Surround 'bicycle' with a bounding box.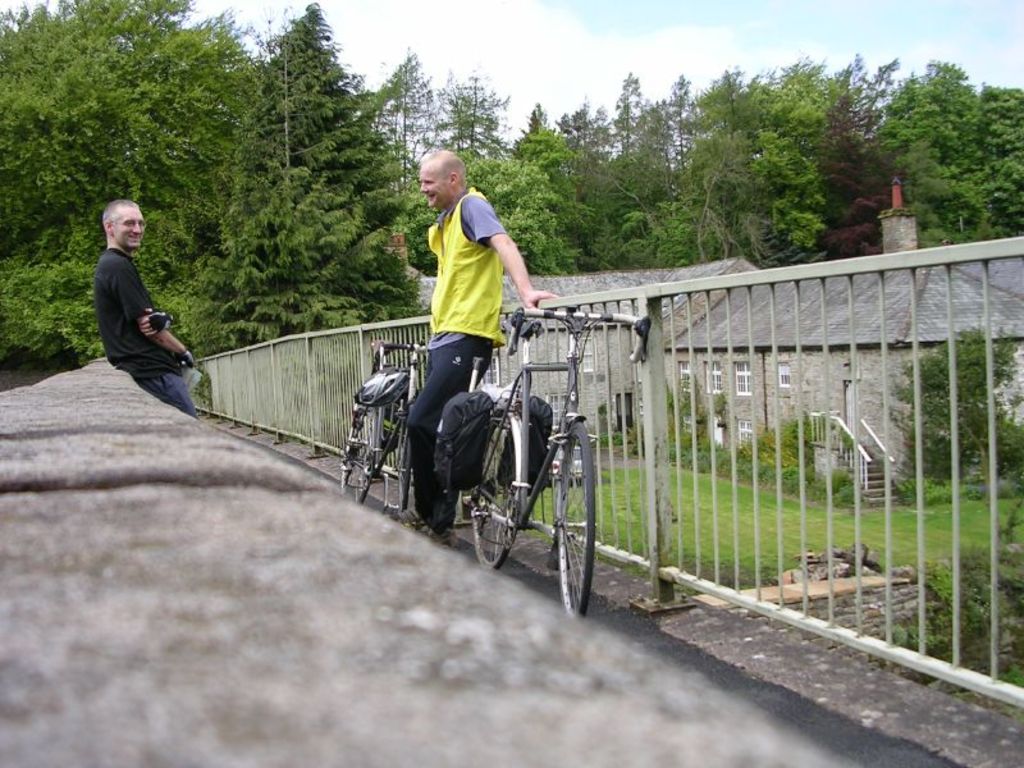
(left=335, top=340, right=435, bottom=516).
